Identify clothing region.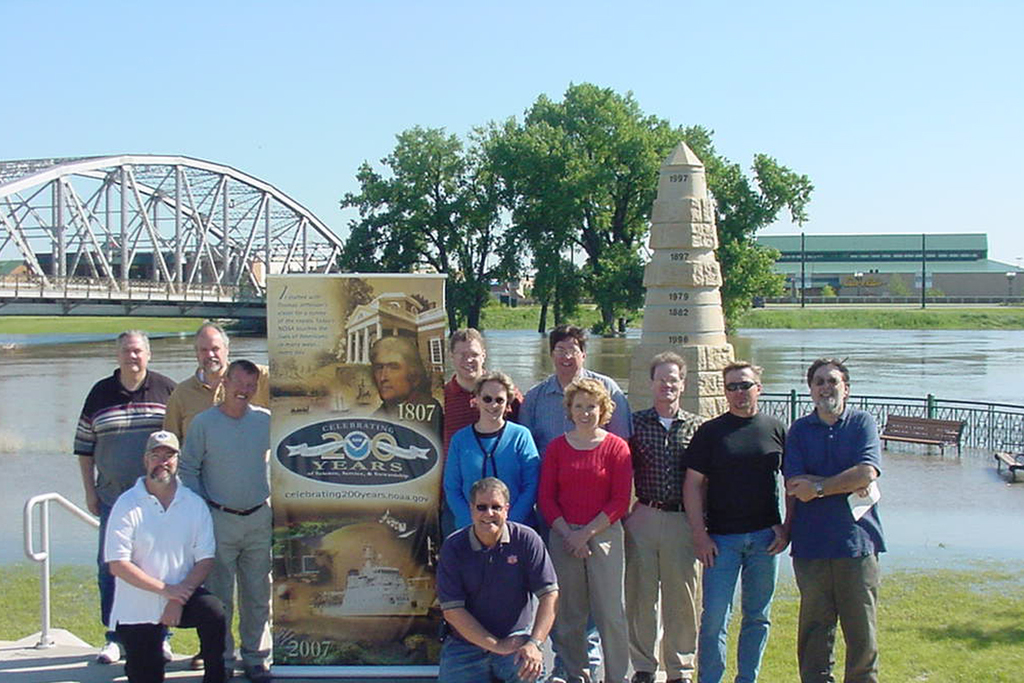
Region: Rect(436, 511, 553, 659).
